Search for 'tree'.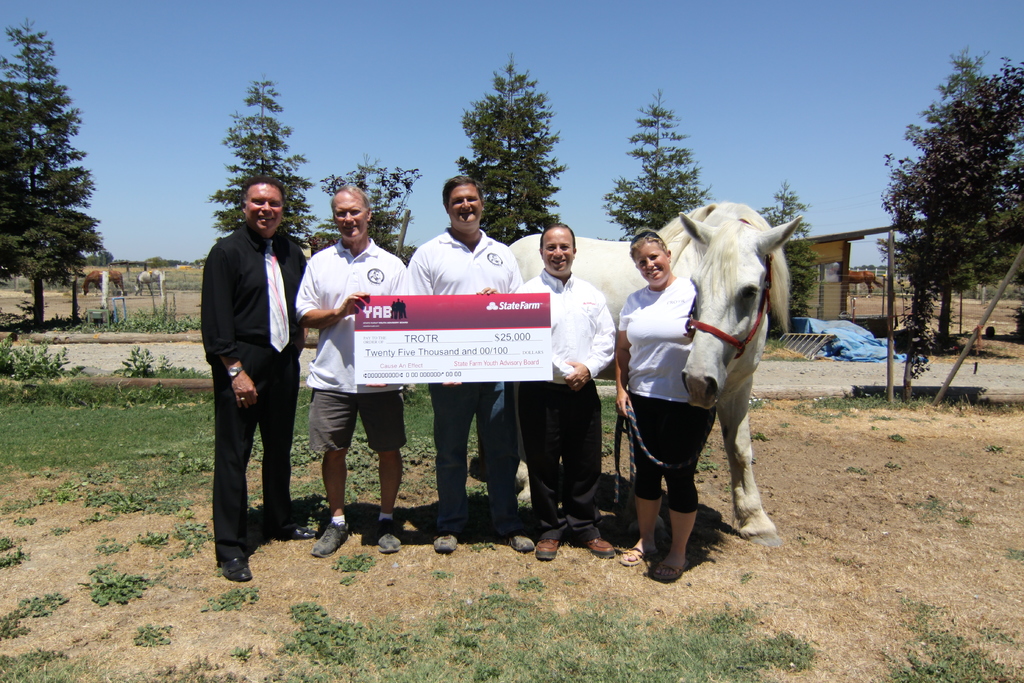
Found at BBox(593, 72, 708, 240).
